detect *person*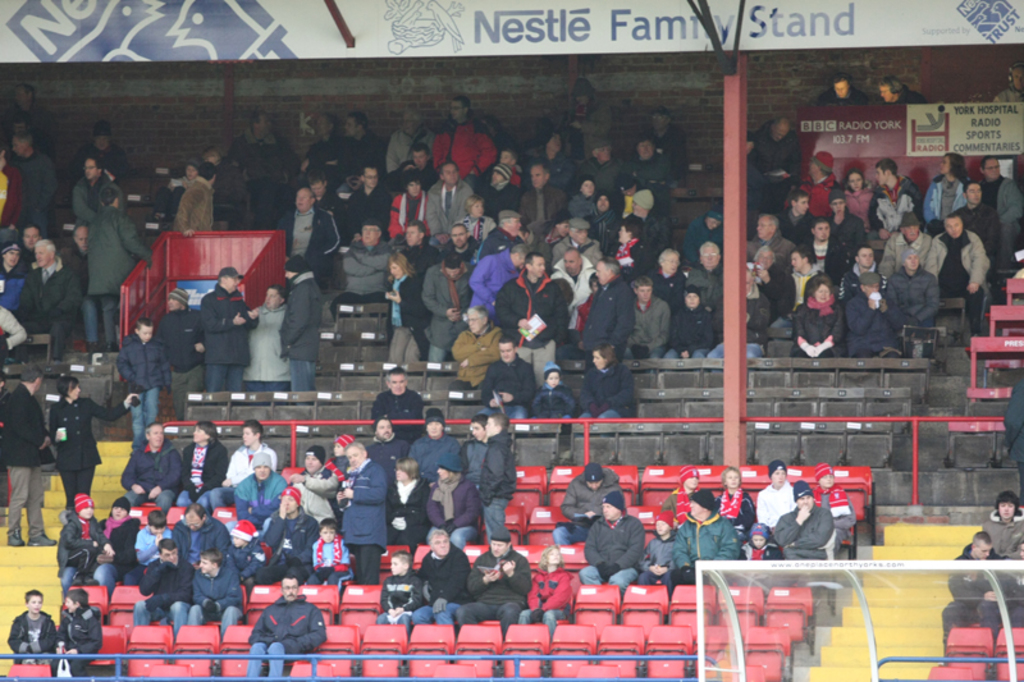
l=273, t=251, r=329, b=399
